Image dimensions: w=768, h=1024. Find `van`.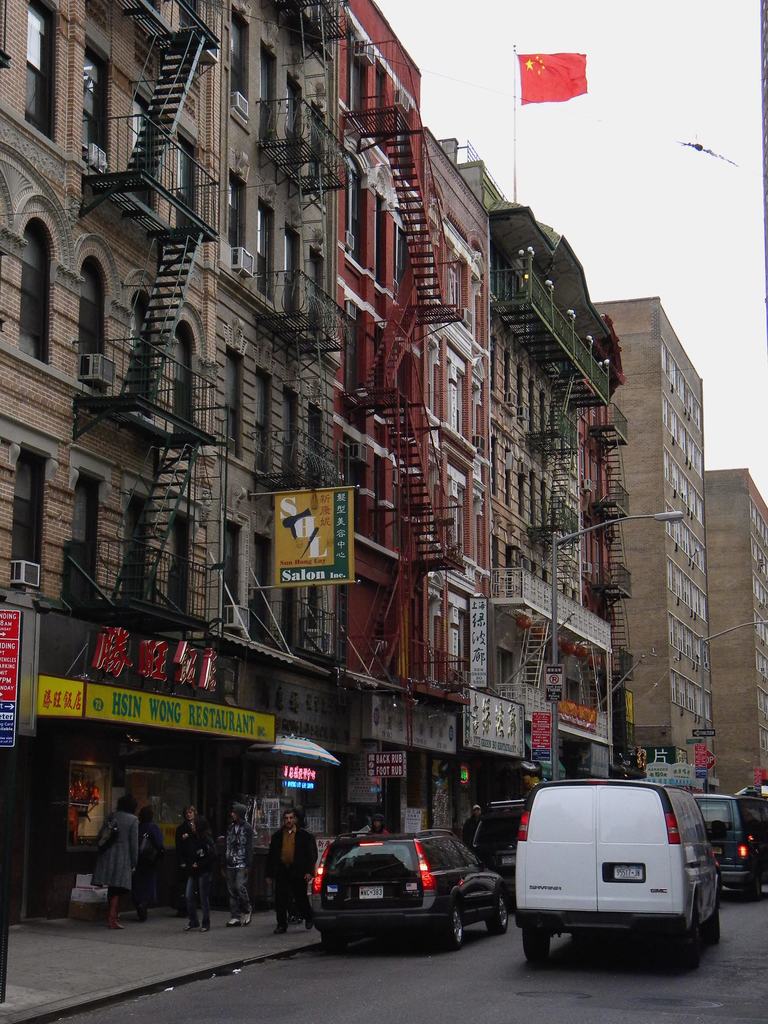
<box>511,777,724,973</box>.
